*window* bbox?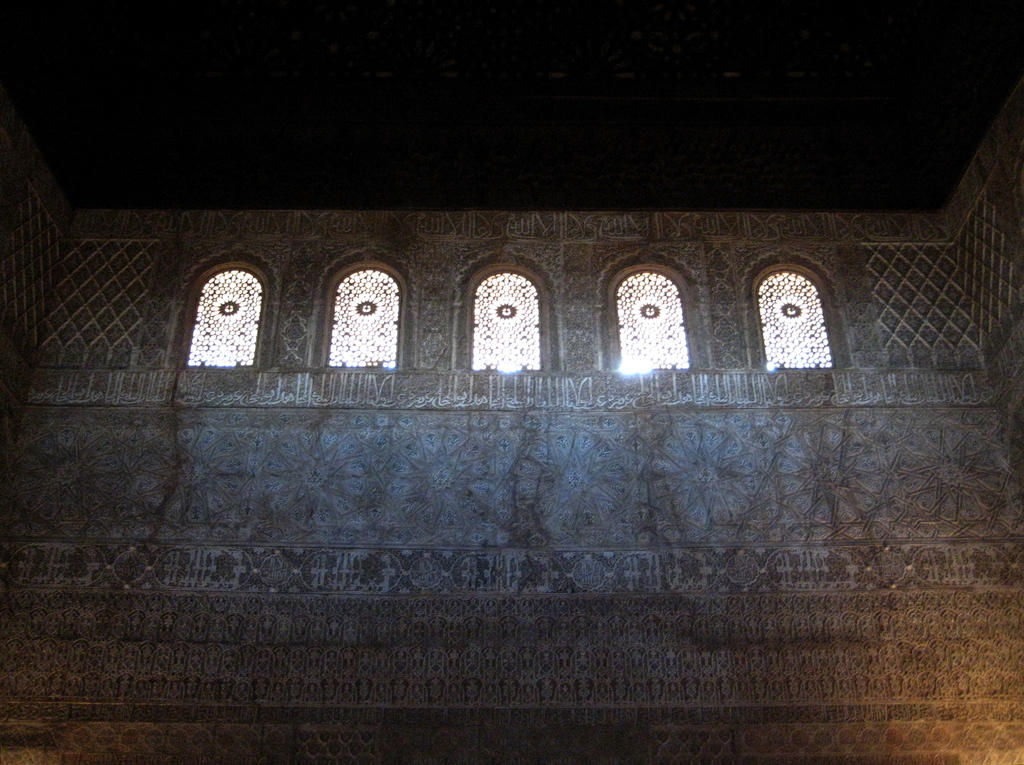
detection(161, 223, 296, 389)
